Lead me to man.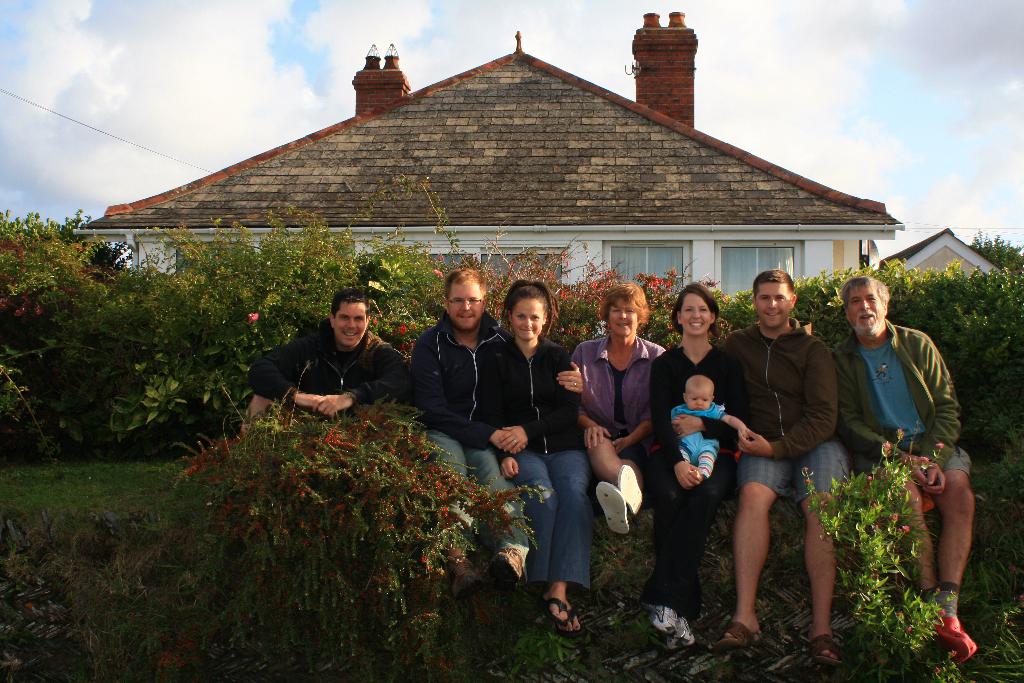
Lead to select_region(836, 278, 982, 661).
